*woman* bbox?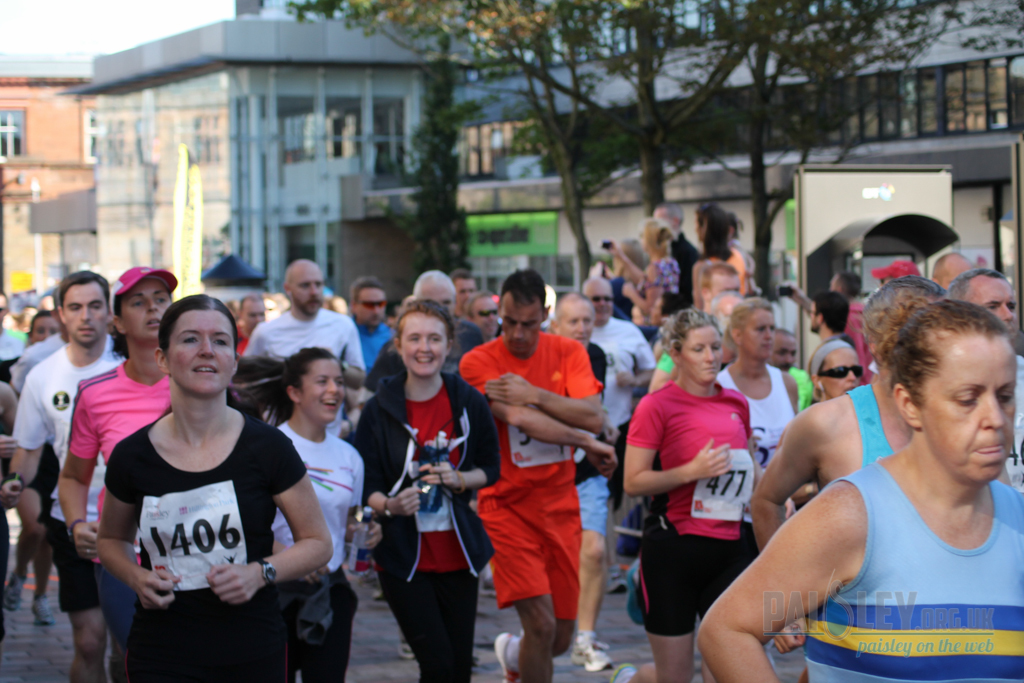
<box>56,266,188,682</box>
